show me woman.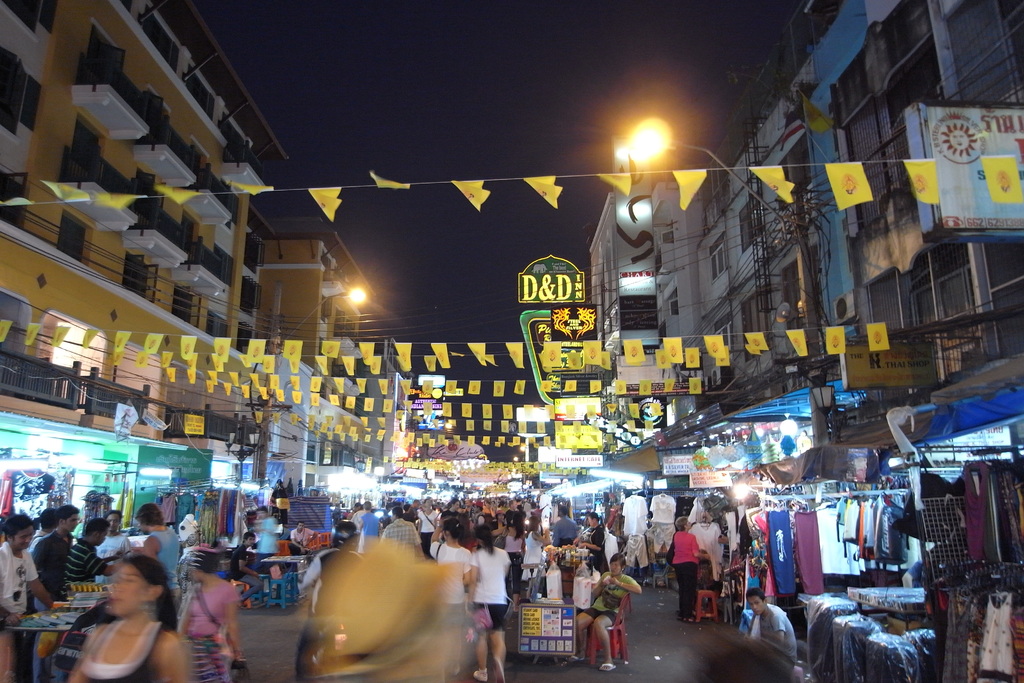
woman is here: [left=471, top=527, right=506, bottom=682].
